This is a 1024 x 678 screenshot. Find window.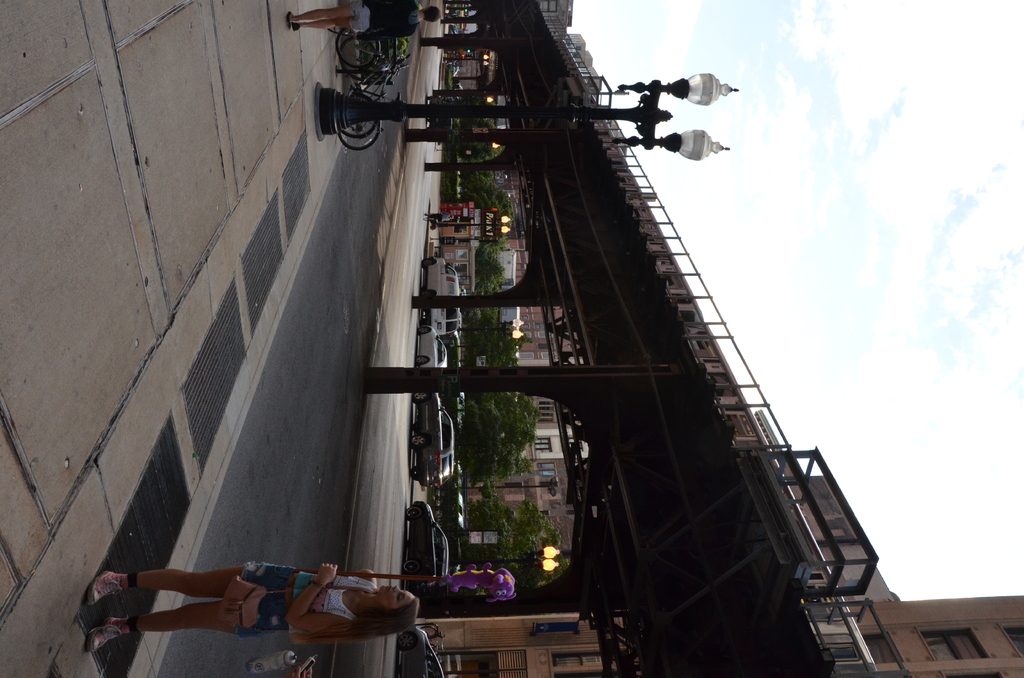
Bounding box: (left=867, top=633, right=902, bottom=666).
